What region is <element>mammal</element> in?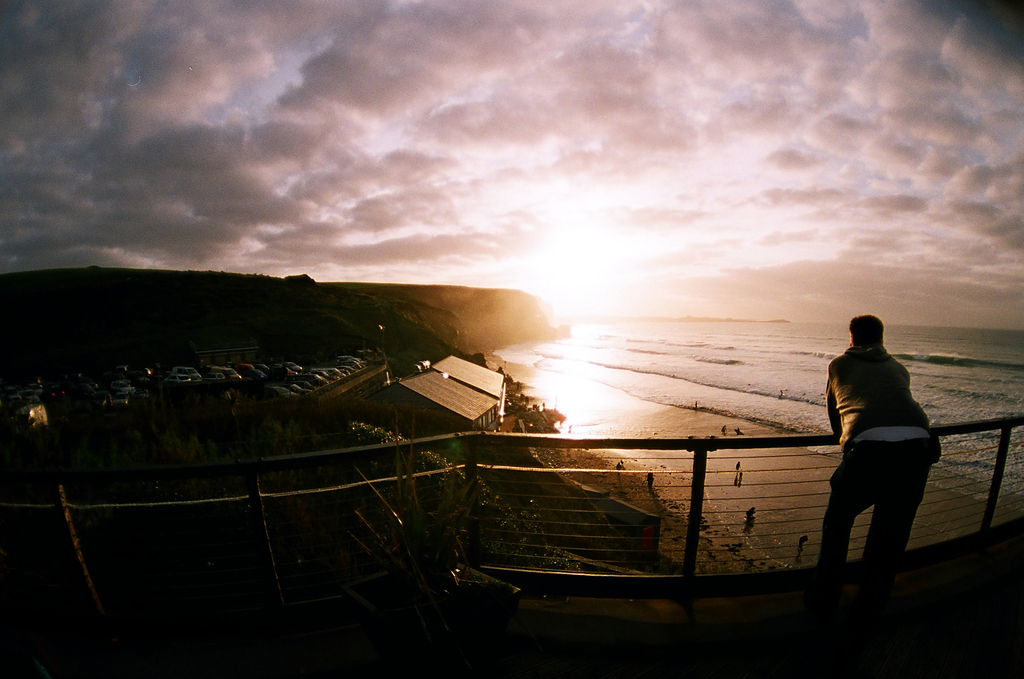
region(615, 459, 622, 469).
